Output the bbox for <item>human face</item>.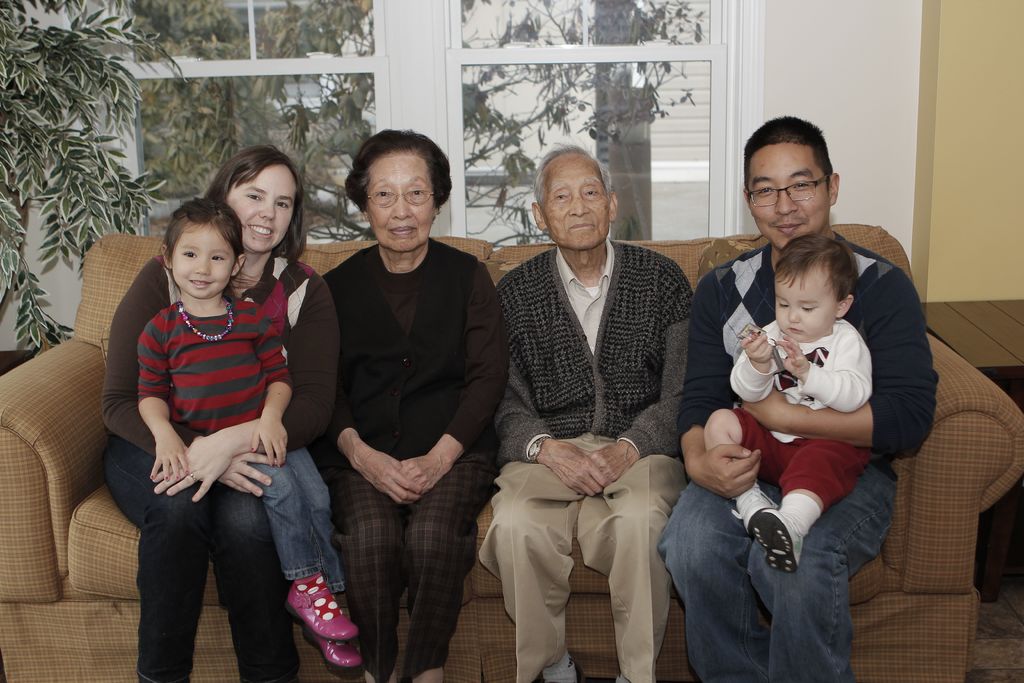
left=166, top=217, right=236, bottom=299.
